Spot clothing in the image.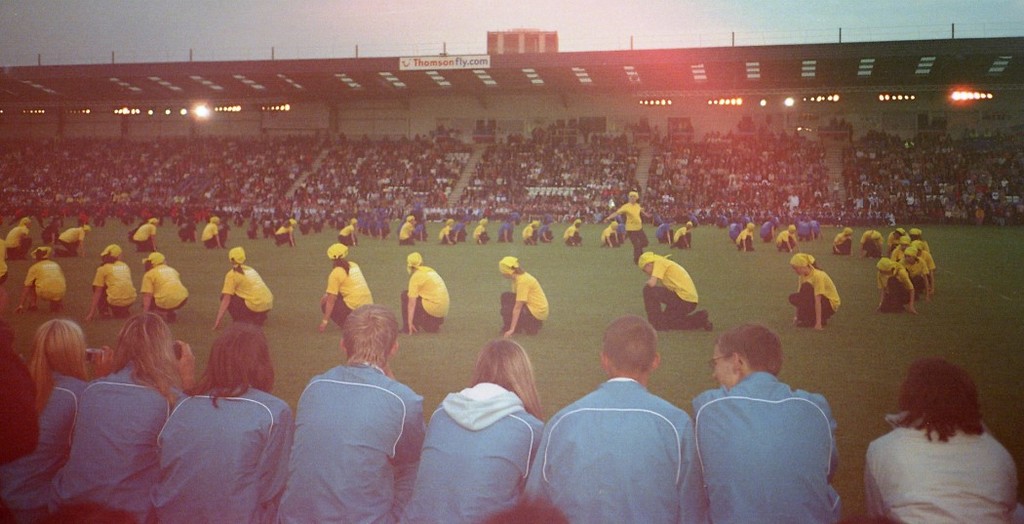
clothing found at select_region(397, 382, 547, 523).
